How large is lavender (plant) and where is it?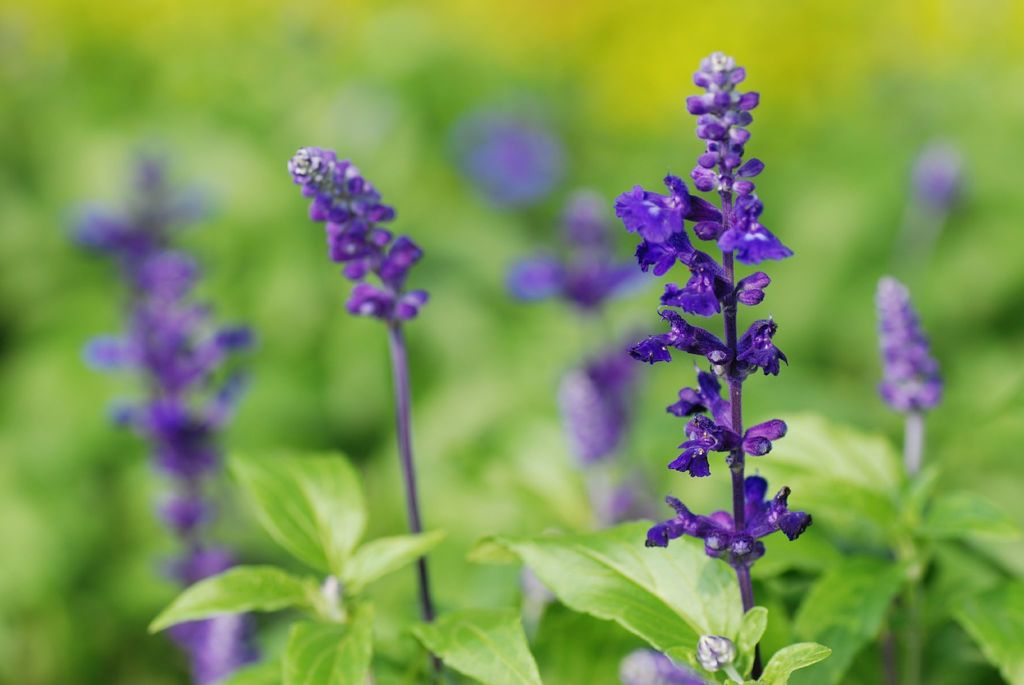
Bounding box: 872,273,944,479.
